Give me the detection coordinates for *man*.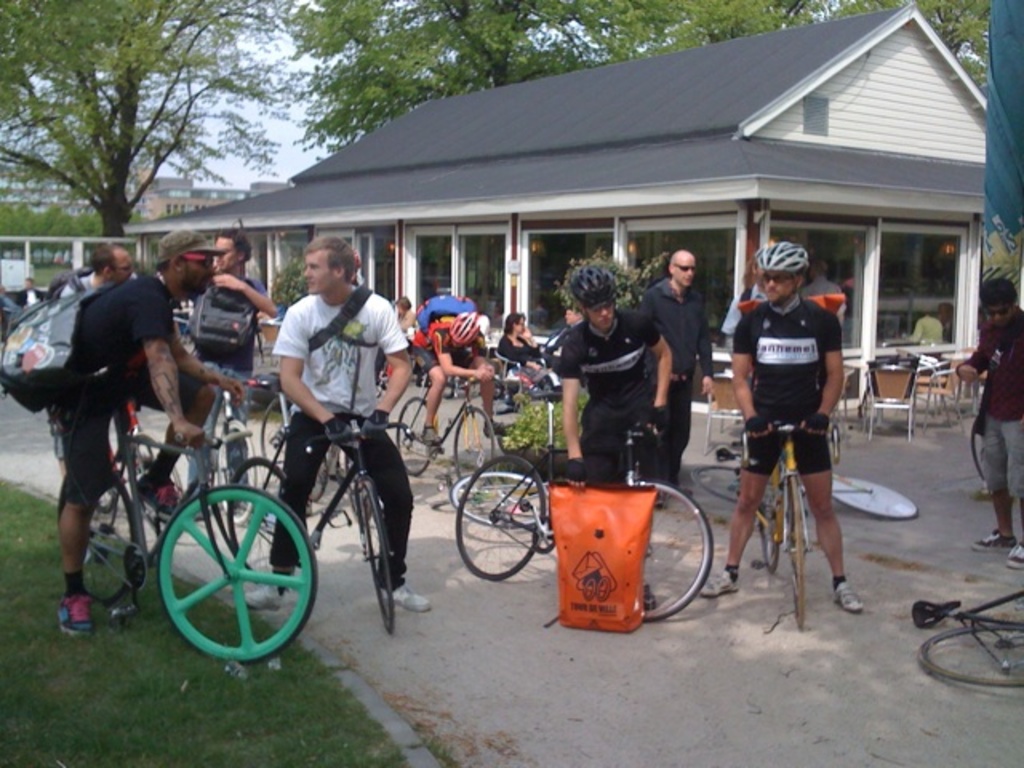
x1=955, y1=275, x2=1022, y2=571.
